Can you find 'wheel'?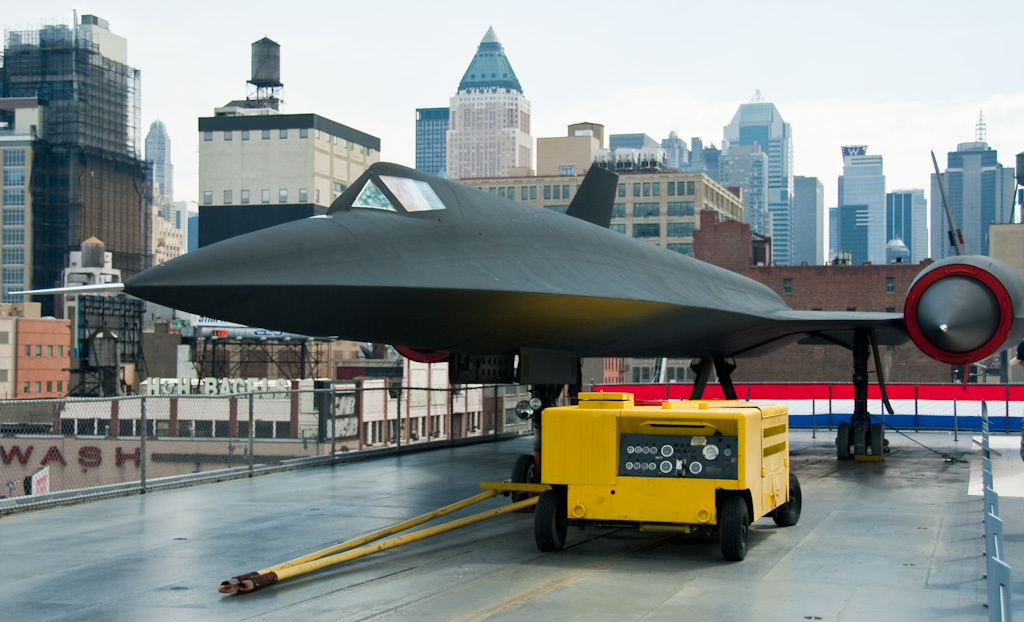
Yes, bounding box: bbox=[530, 493, 567, 554].
